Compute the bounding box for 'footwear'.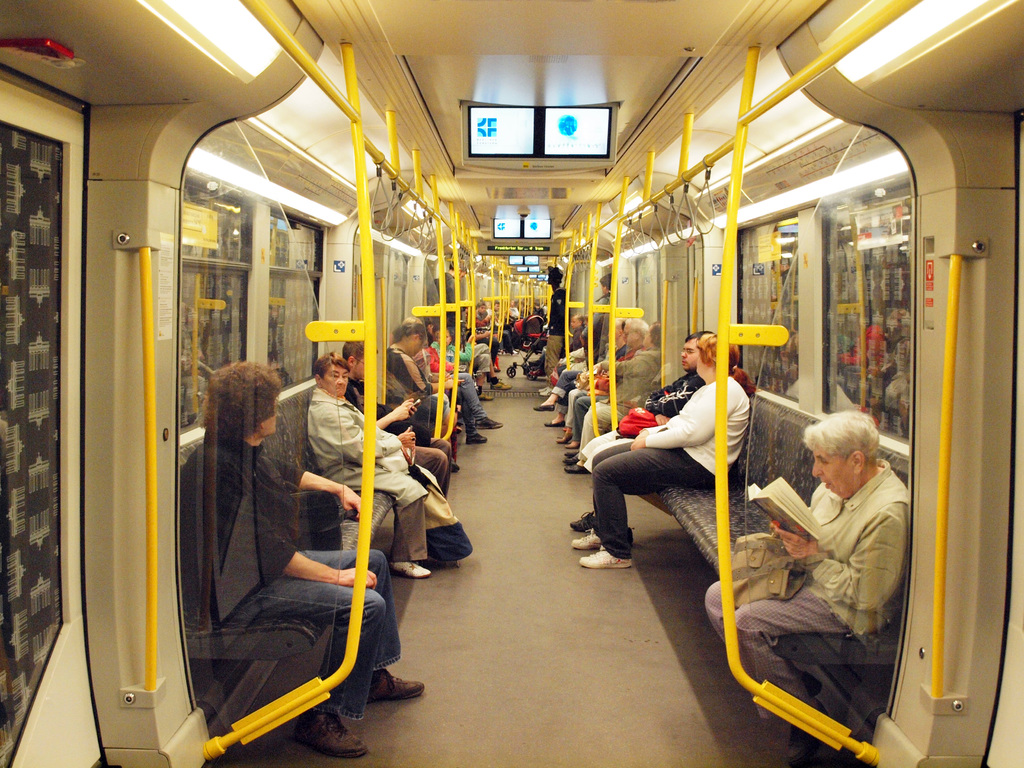
<bbox>445, 454, 459, 472</bbox>.
